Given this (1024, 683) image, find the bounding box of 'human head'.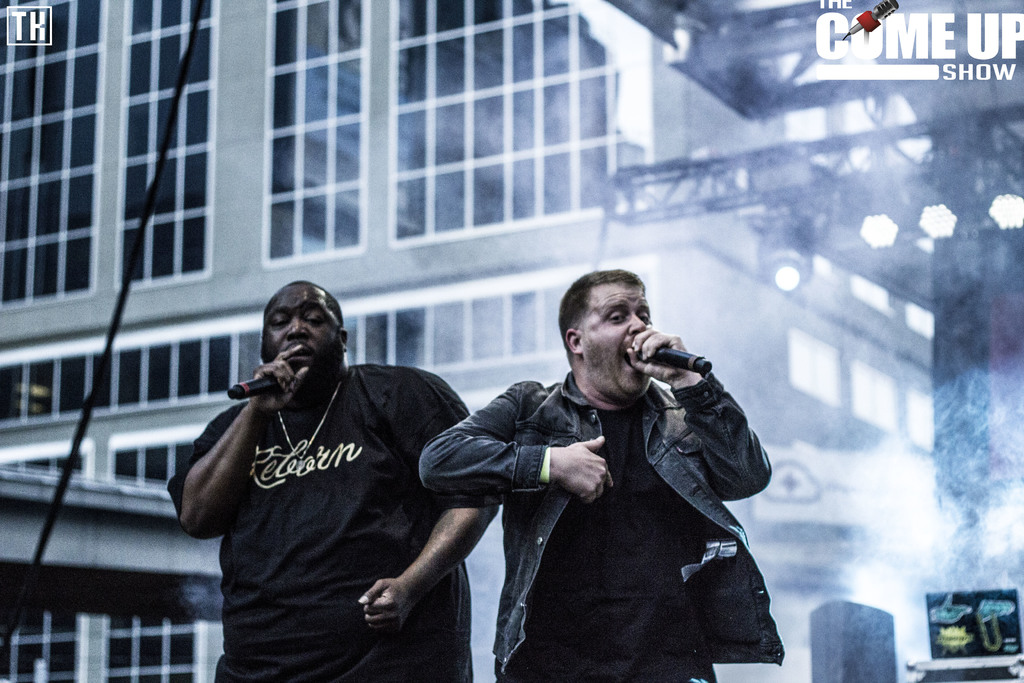
bbox=[238, 279, 344, 406].
